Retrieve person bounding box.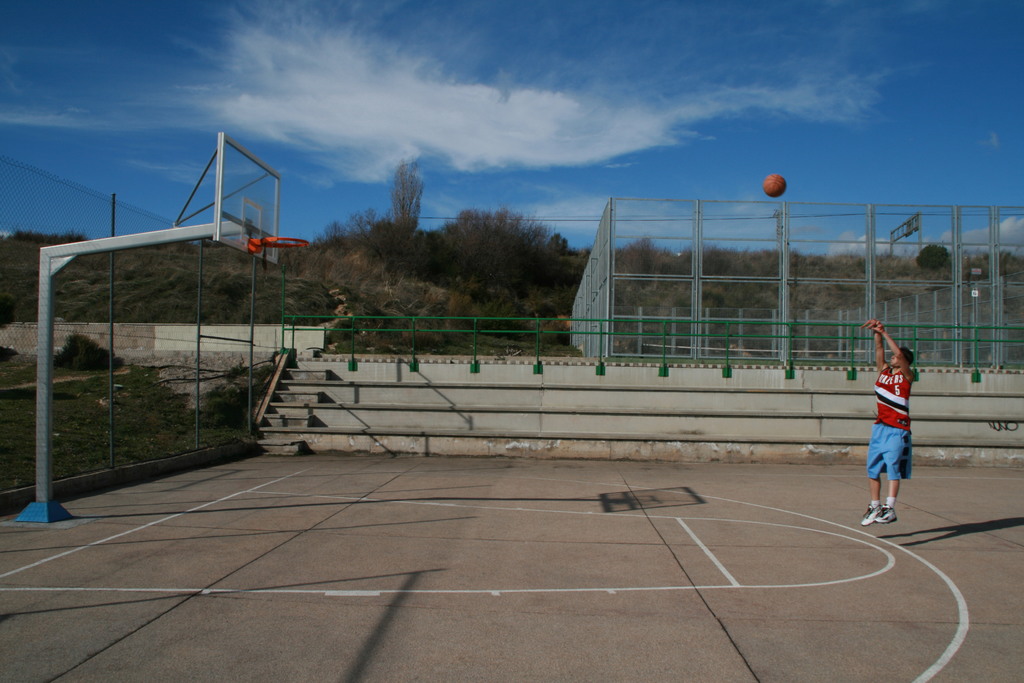
Bounding box: 866:312:936:532.
